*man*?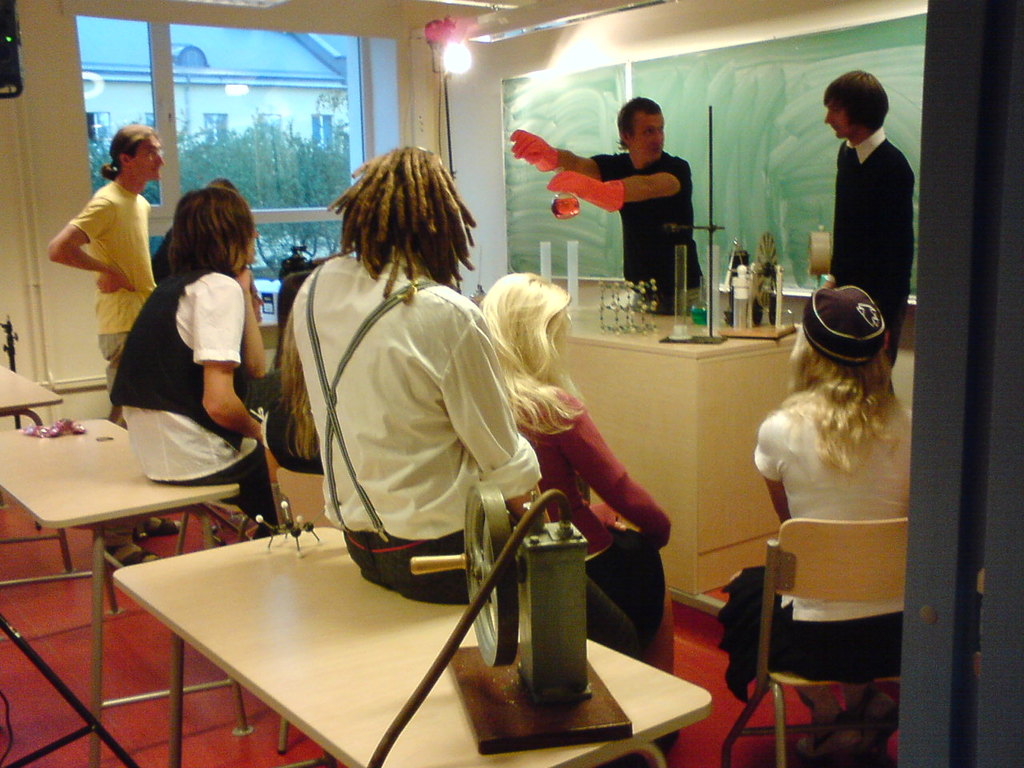
{"left": 290, "top": 149, "right": 646, "bottom": 673}
